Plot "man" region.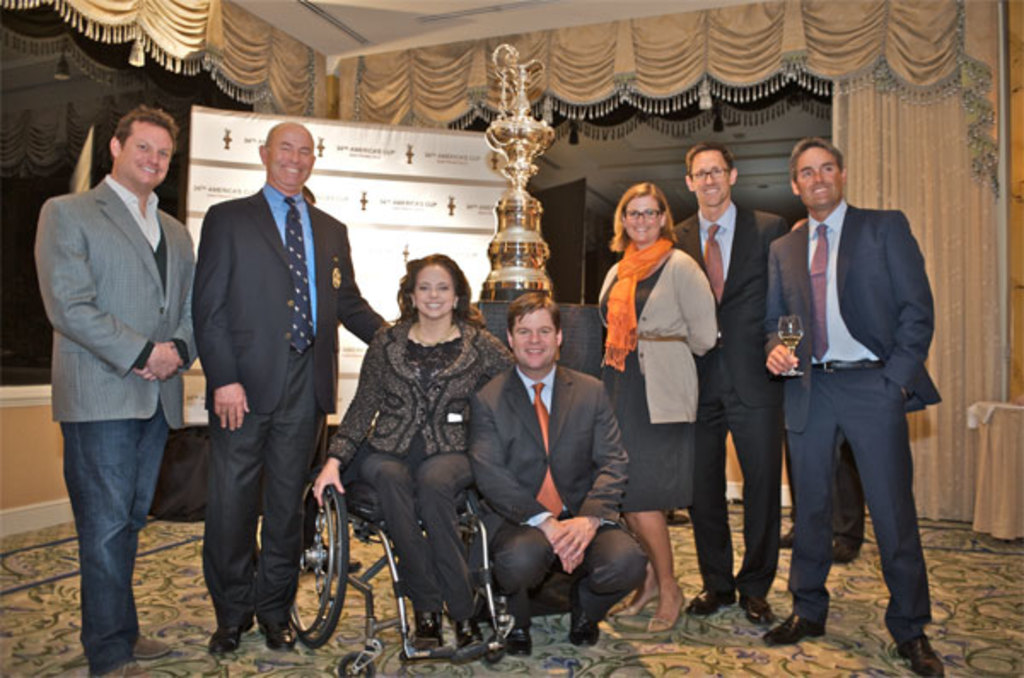
Plotted at crop(660, 140, 794, 625).
